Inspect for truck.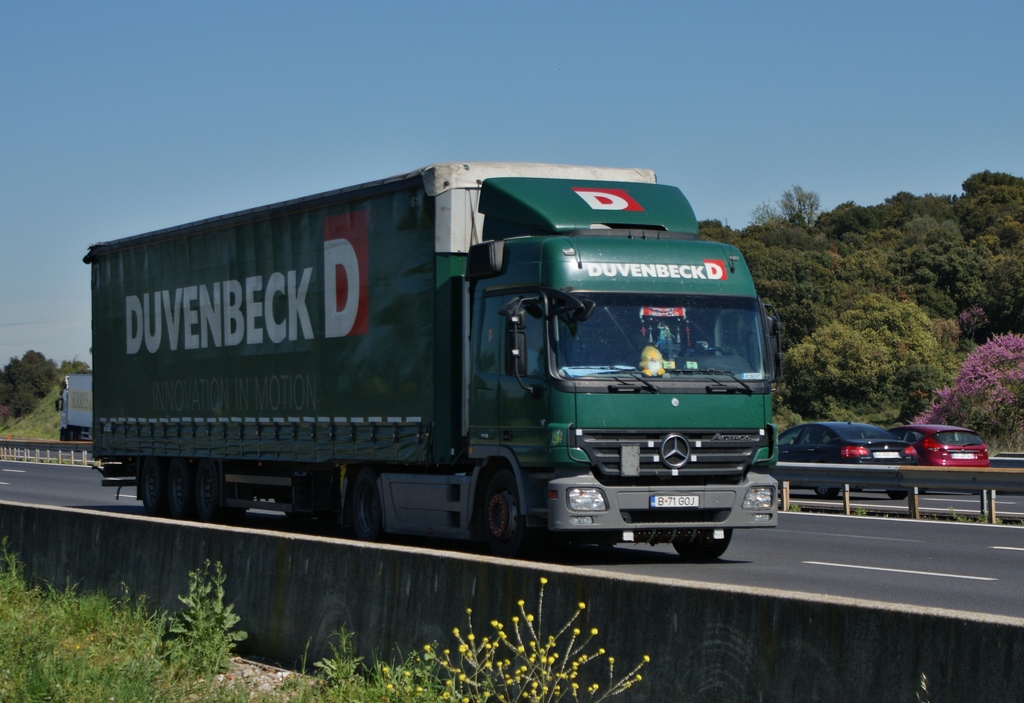
Inspection: pyautogui.locateOnScreen(51, 370, 98, 447).
